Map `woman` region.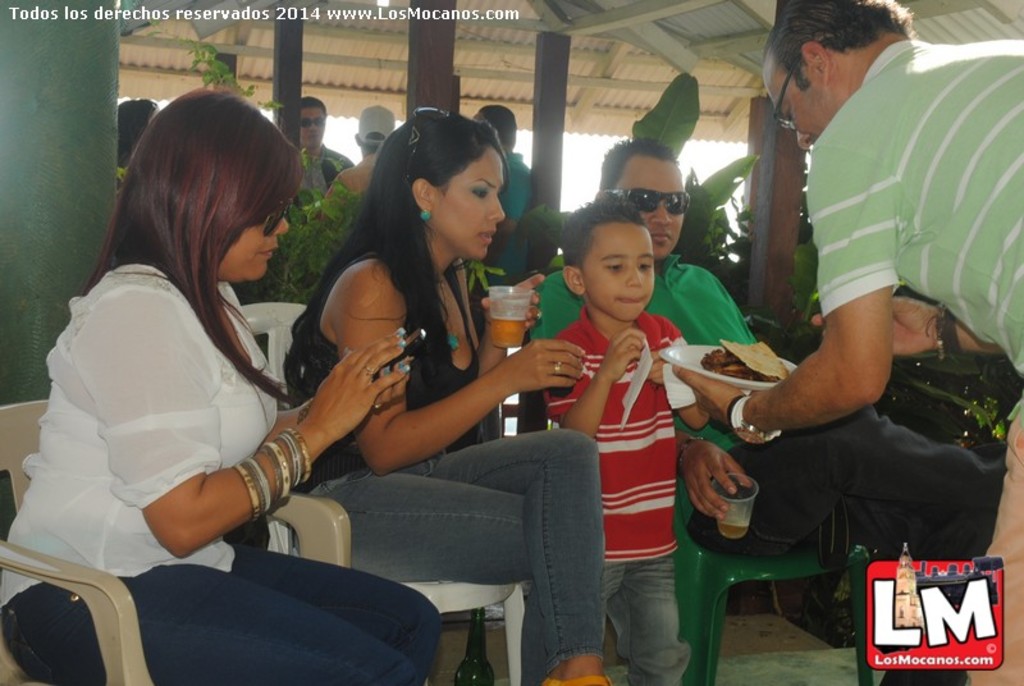
Mapped to [81,120,440,673].
